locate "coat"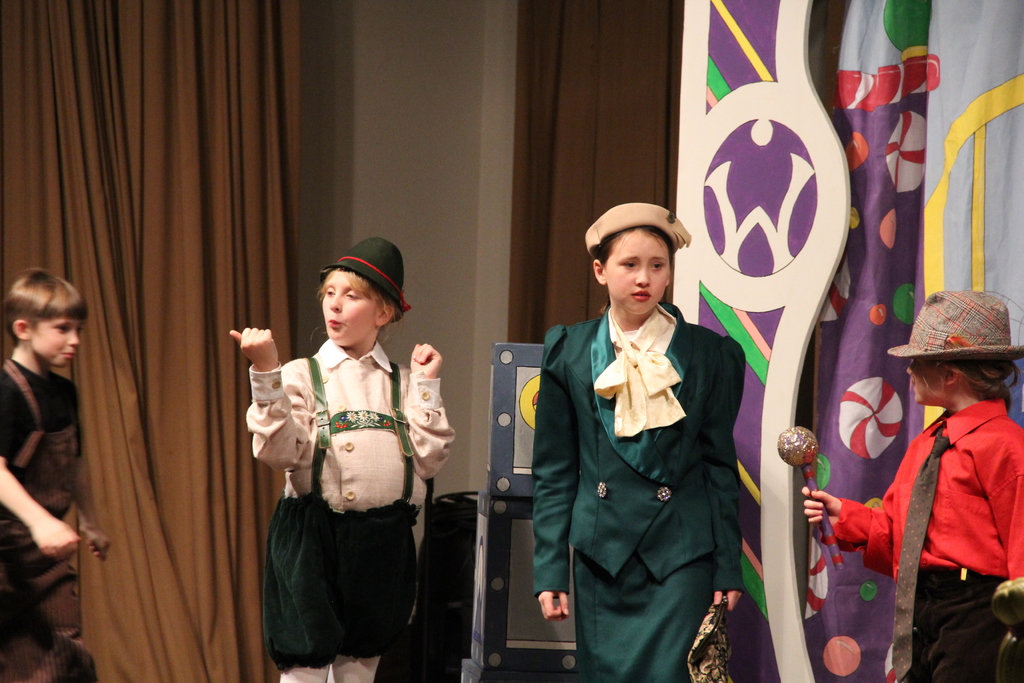
left=541, top=284, right=746, bottom=647
